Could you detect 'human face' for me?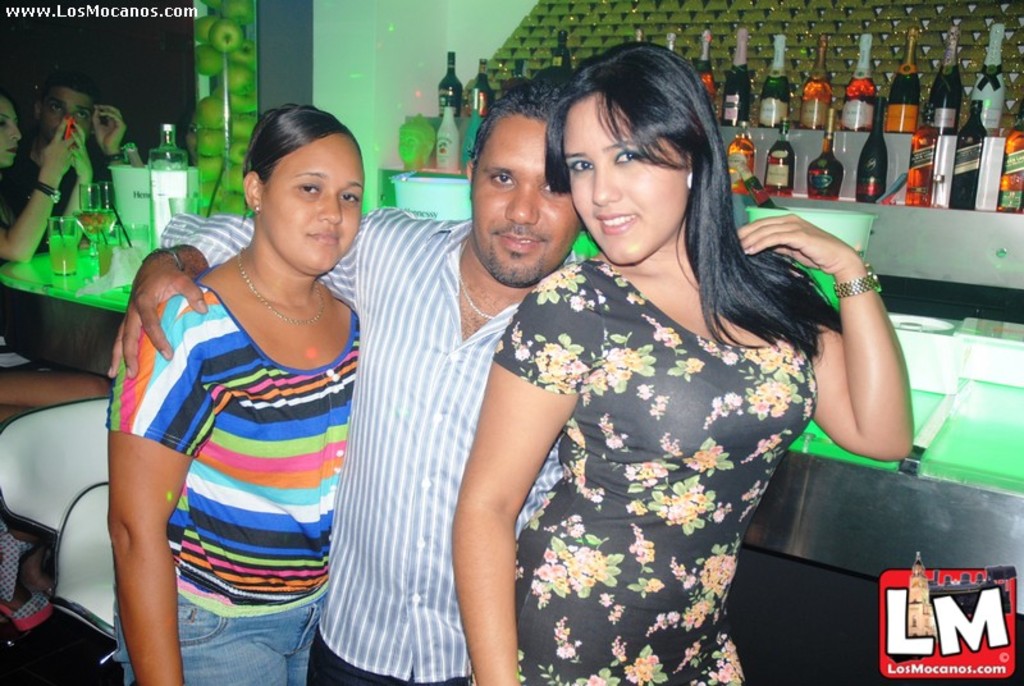
Detection result: BBox(268, 129, 362, 278).
